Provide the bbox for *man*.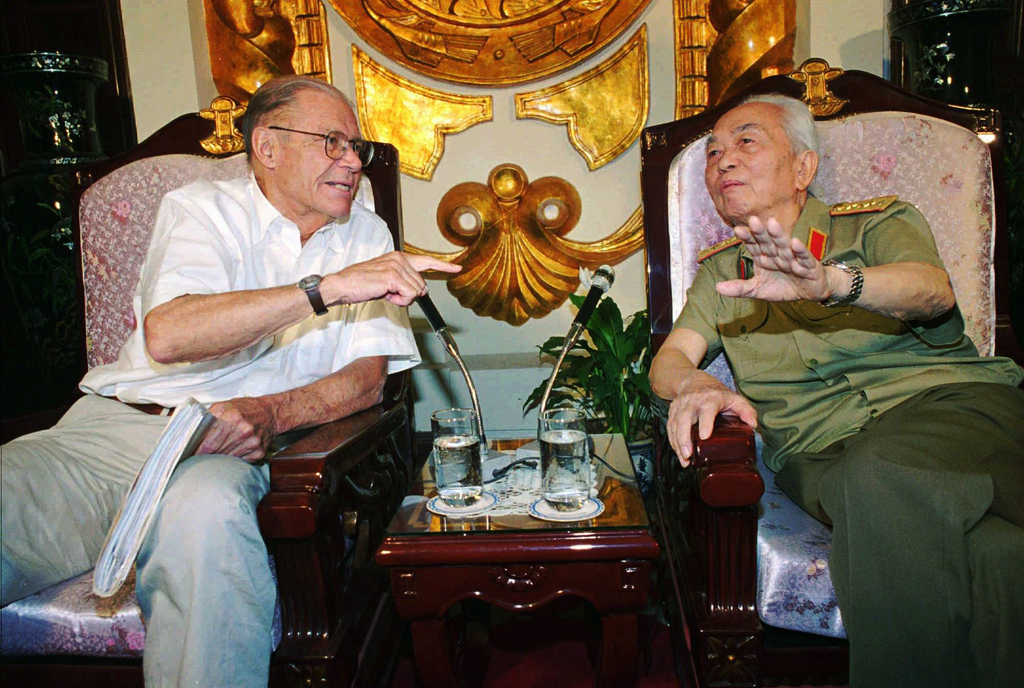
[x1=0, y1=68, x2=472, y2=686].
